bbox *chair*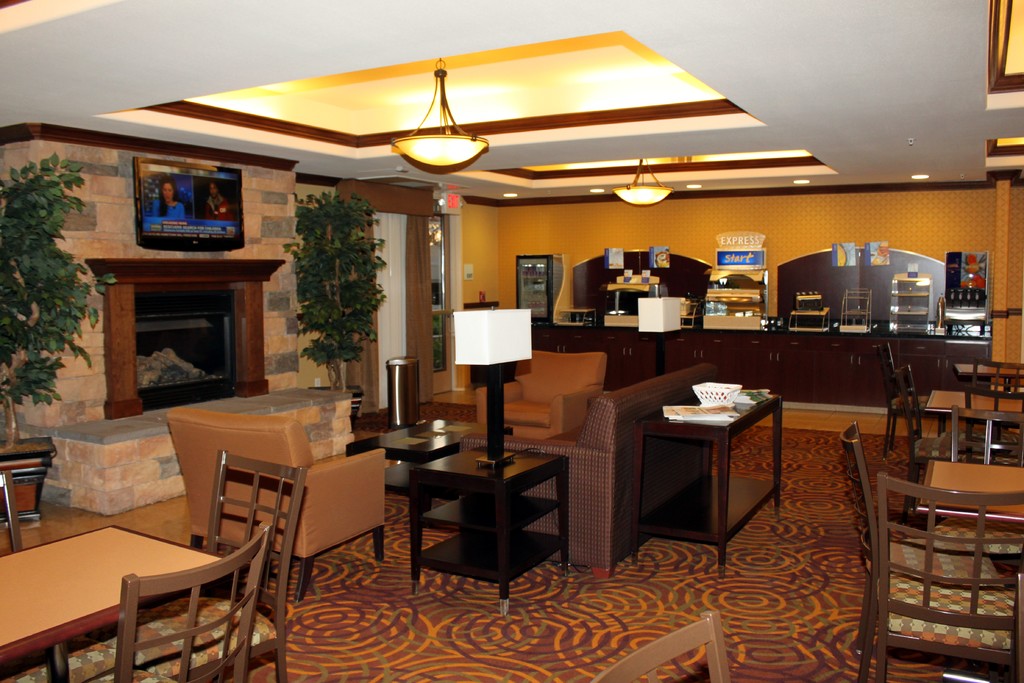
select_region(966, 357, 1023, 462)
